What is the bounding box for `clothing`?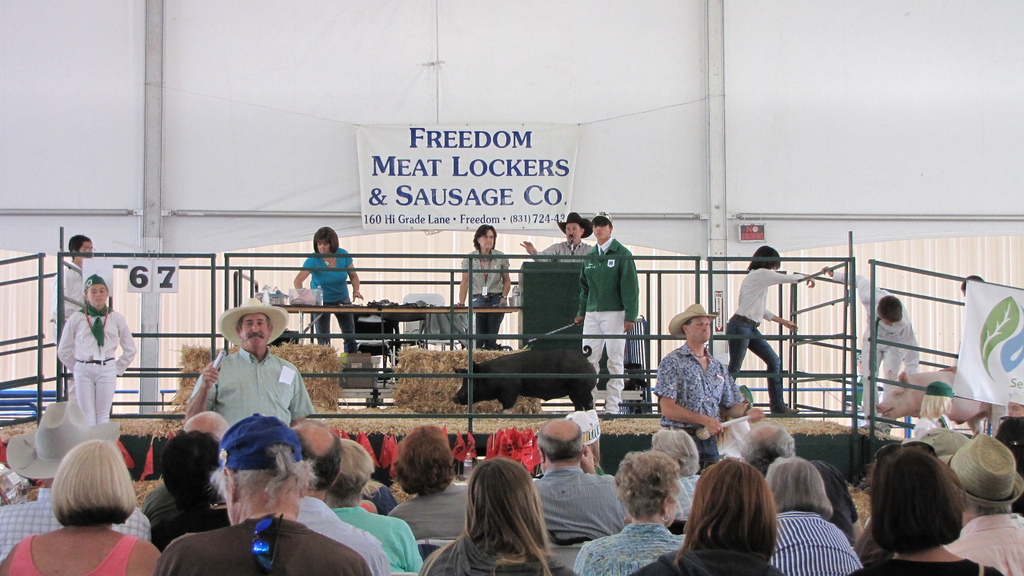
47, 287, 123, 436.
